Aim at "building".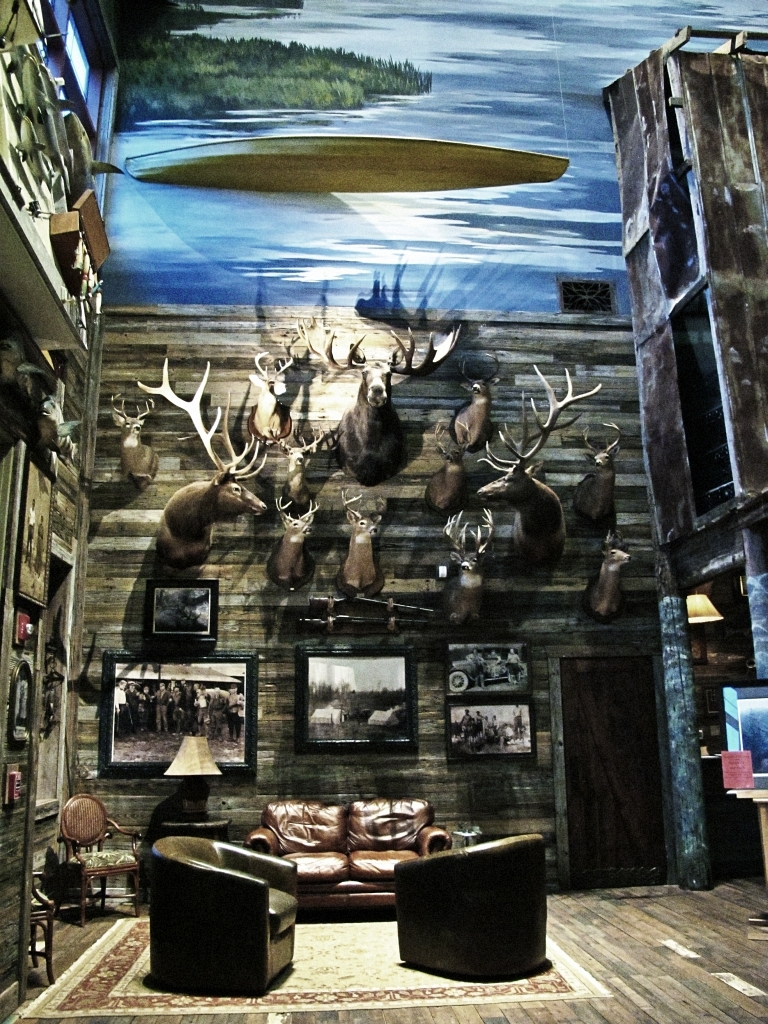
Aimed at l=0, t=0, r=767, b=1023.
